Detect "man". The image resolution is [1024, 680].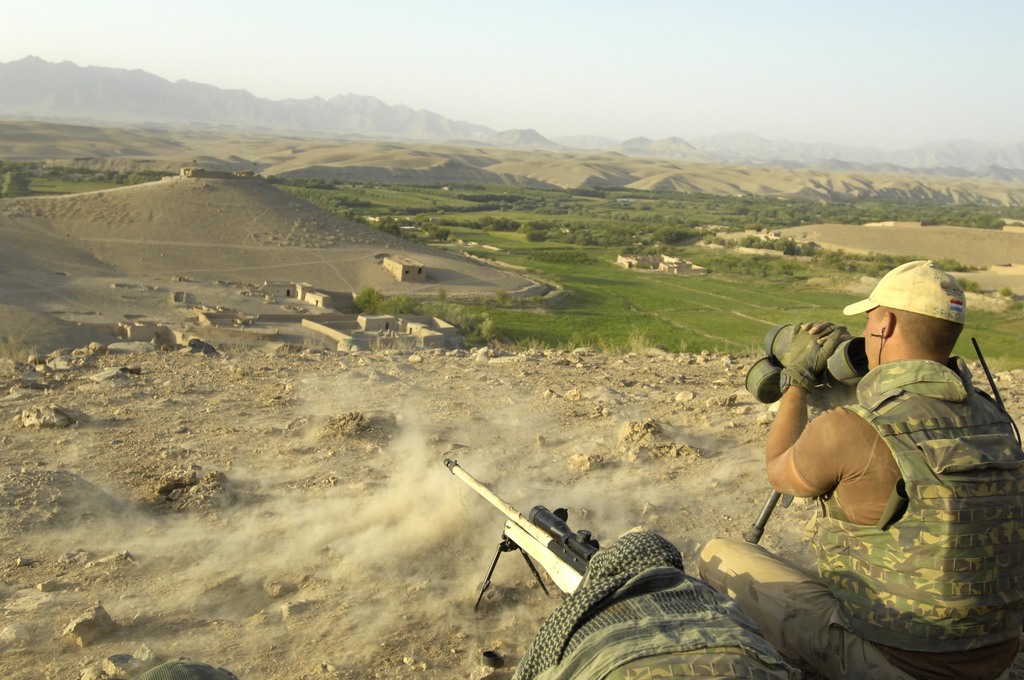
box=[748, 268, 1018, 640].
